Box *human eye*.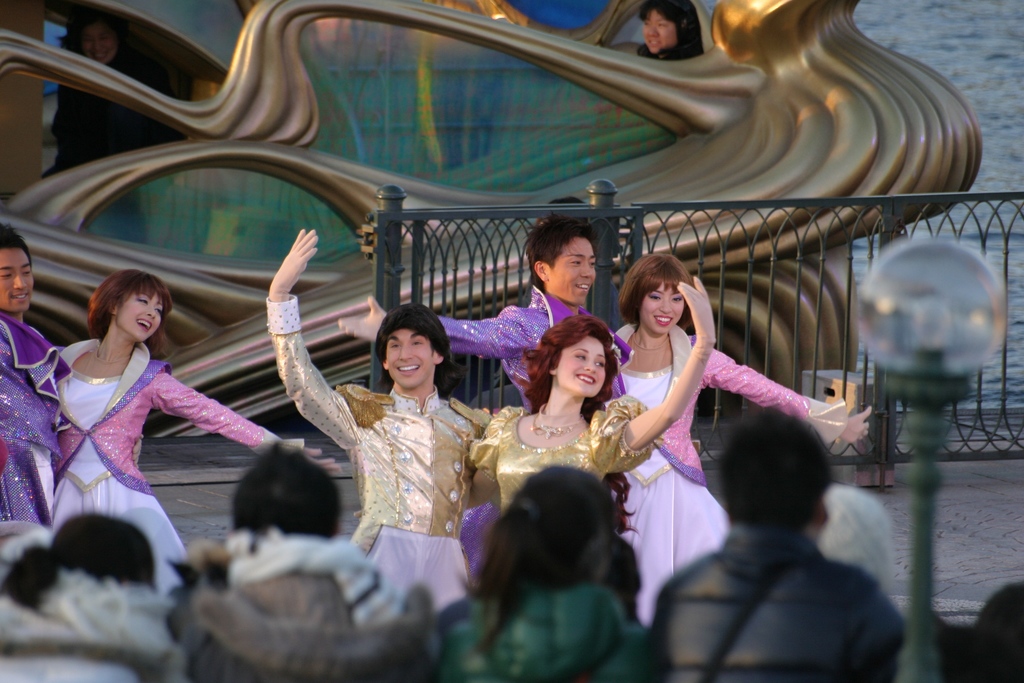
{"left": 138, "top": 299, "right": 148, "bottom": 306}.
